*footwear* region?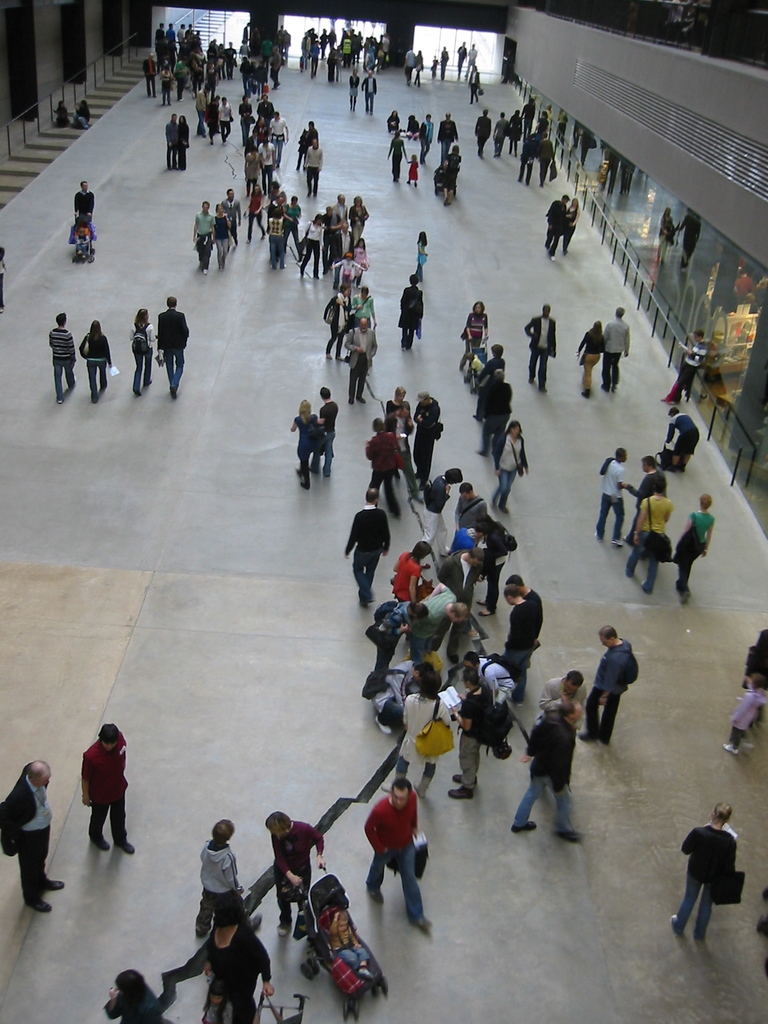
rect(141, 378, 153, 387)
